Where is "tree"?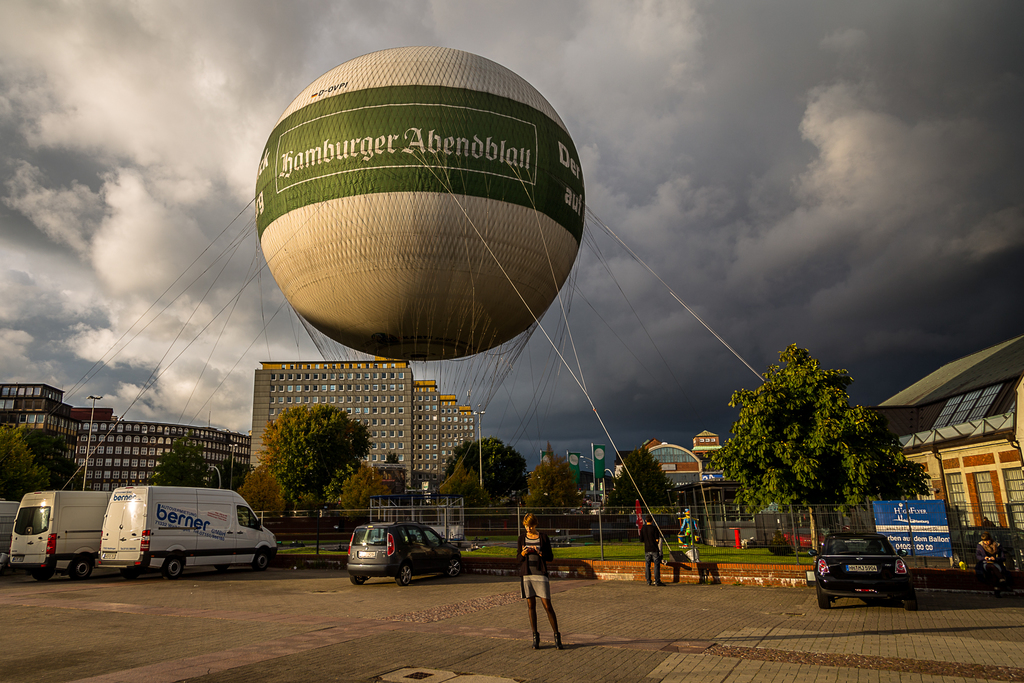
[left=525, top=441, right=588, bottom=523].
